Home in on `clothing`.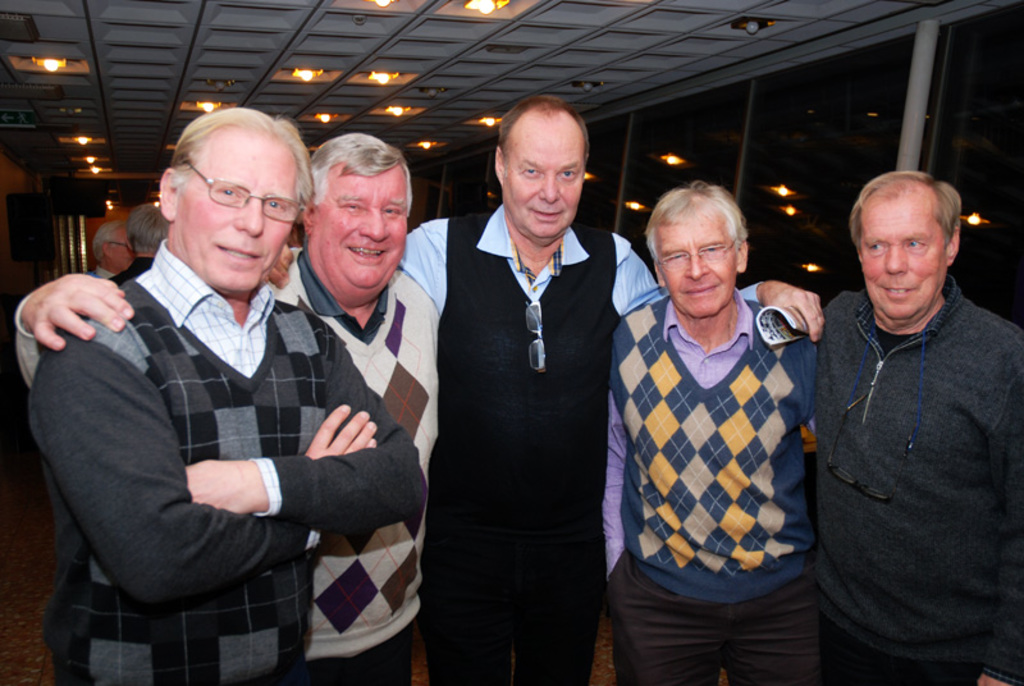
Homed in at (817,288,1023,685).
